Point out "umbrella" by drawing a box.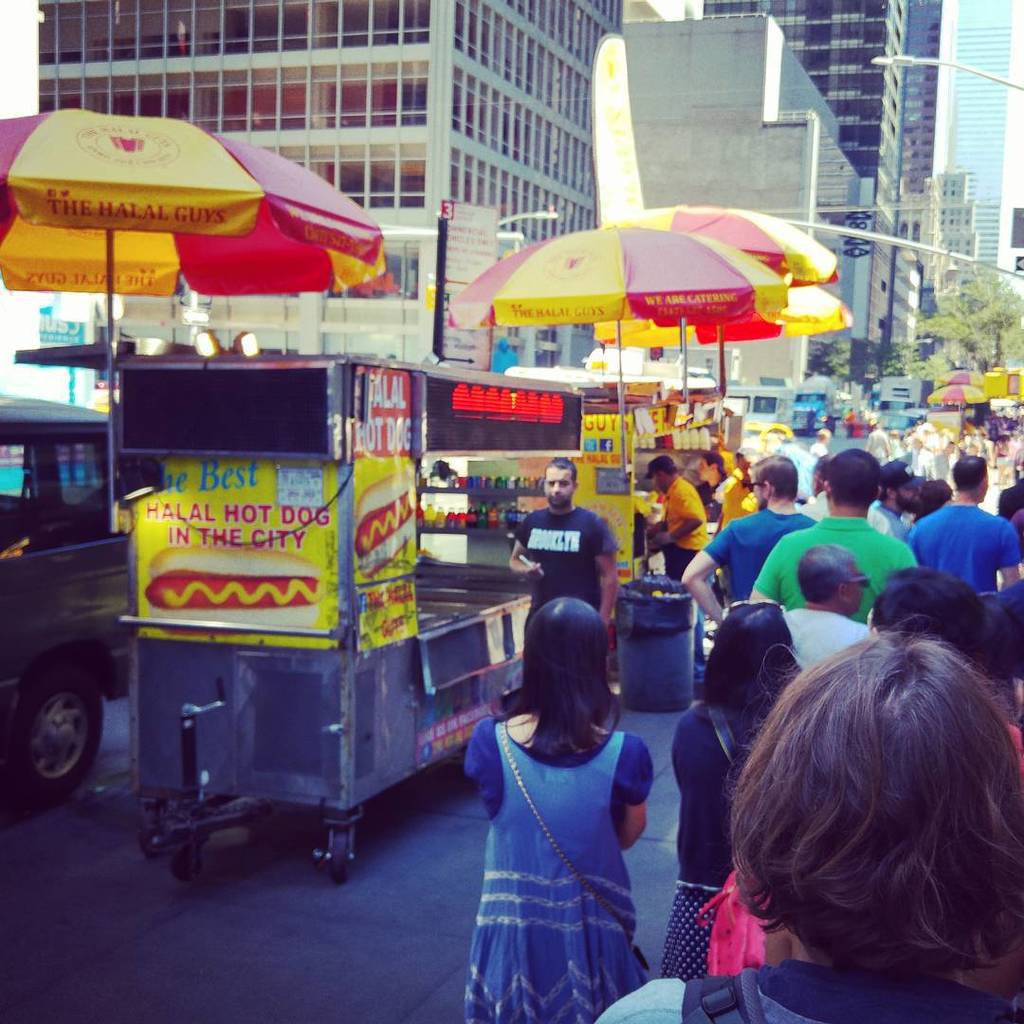
[x1=927, y1=382, x2=982, y2=427].
